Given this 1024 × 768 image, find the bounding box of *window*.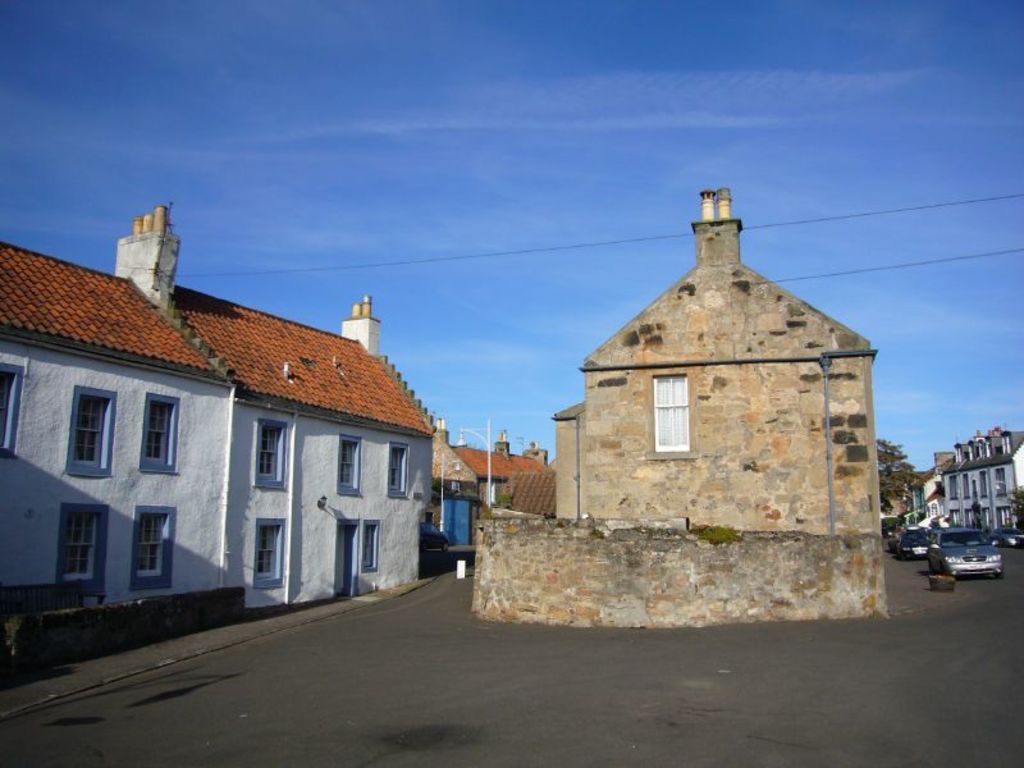
bbox(140, 390, 180, 480).
